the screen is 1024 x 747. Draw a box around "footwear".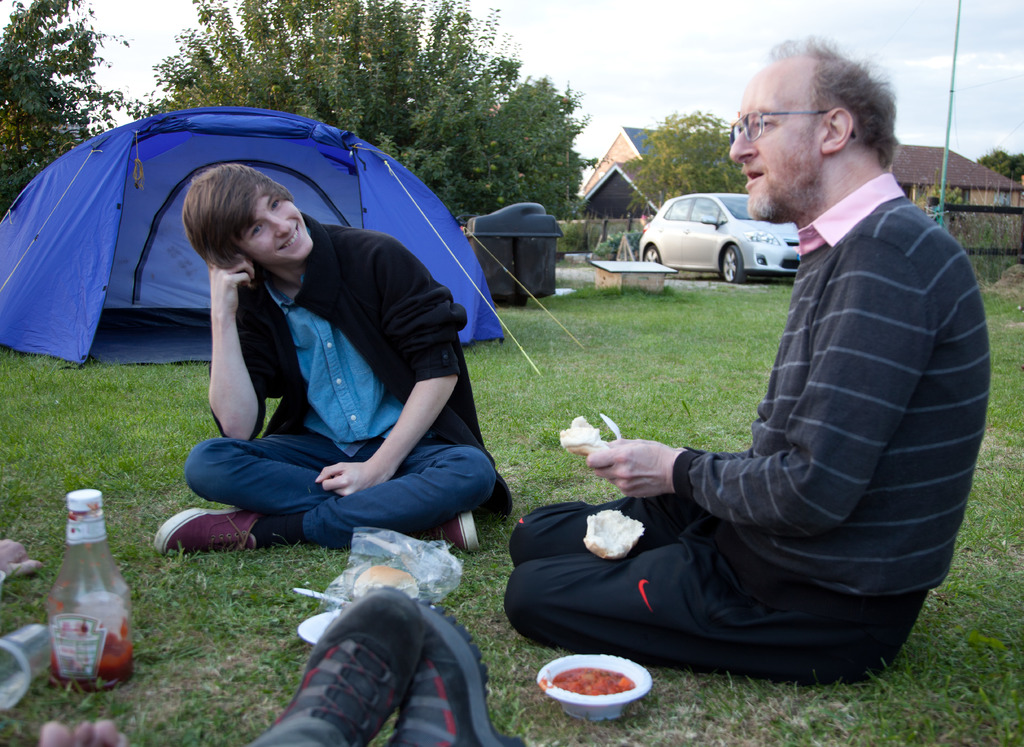
<bbox>394, 595, 521, 746</bbox>.
